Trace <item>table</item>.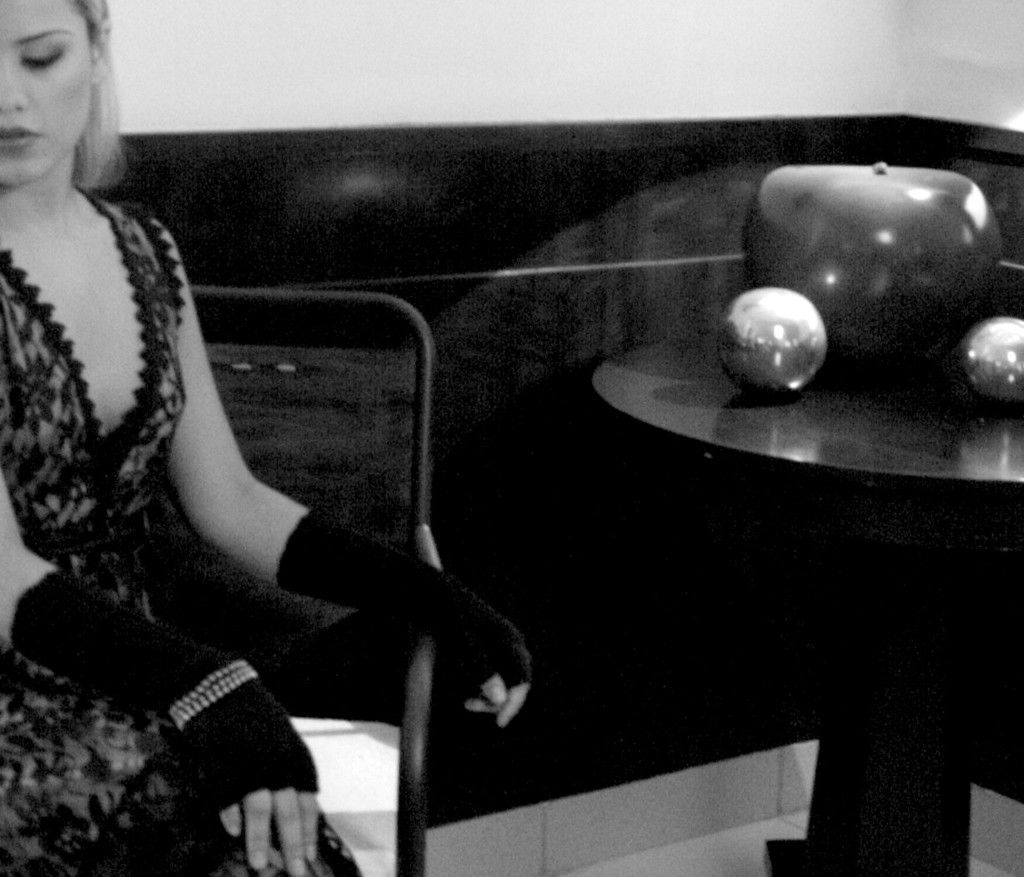
Traced to 605 318 1023 876.
